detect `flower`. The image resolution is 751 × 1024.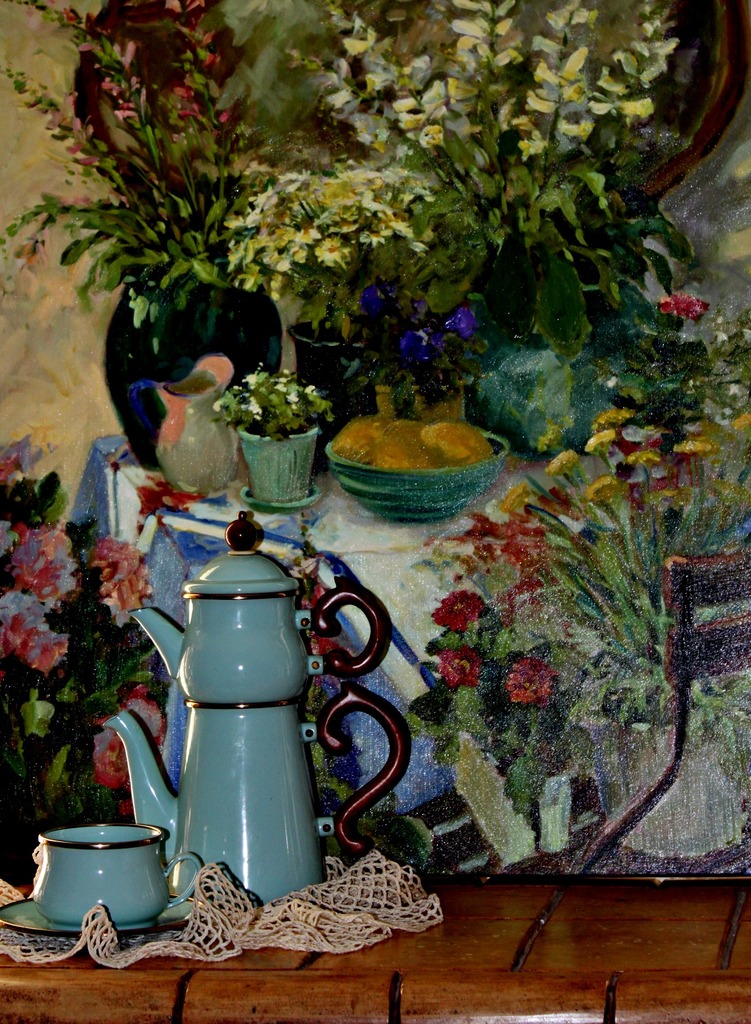
crop(671, 435, 714, 461).
